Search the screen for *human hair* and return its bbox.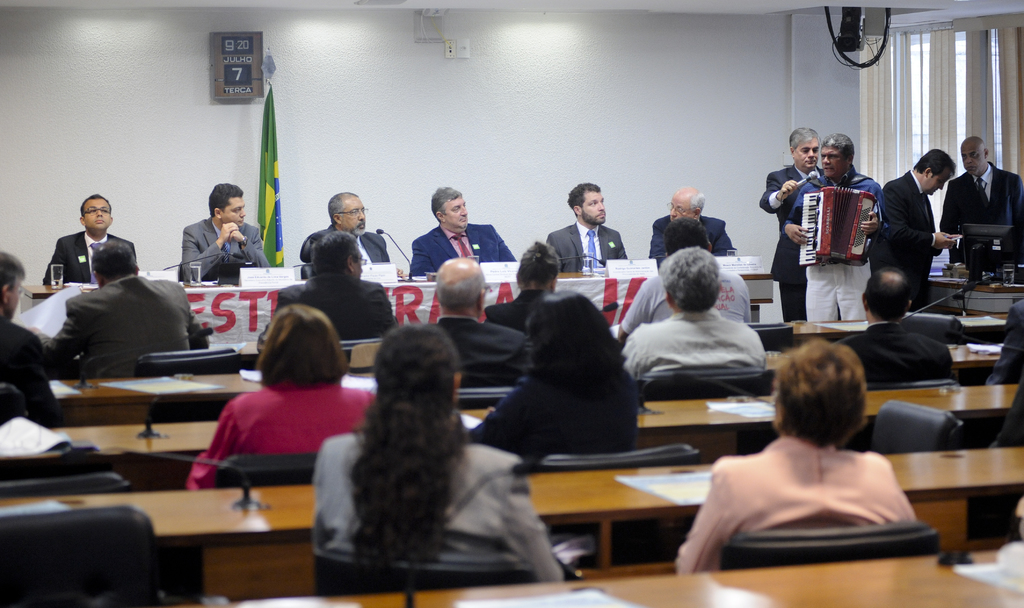
Found: x1=311, y1=230, x2=361, y2=275.
